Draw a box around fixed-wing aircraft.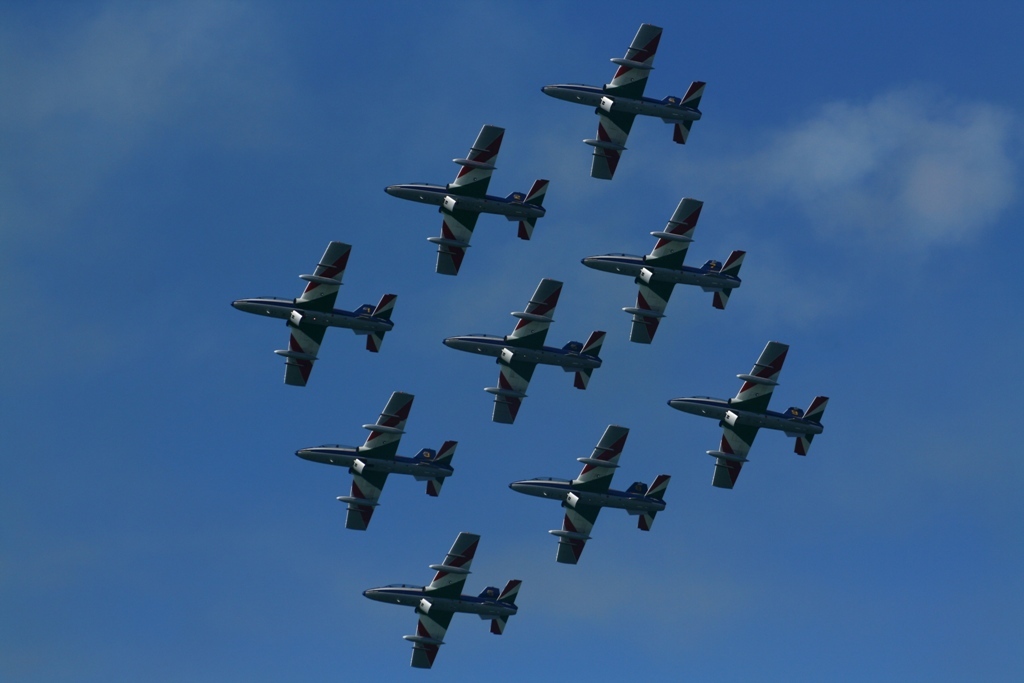
[664,346,833,490].
